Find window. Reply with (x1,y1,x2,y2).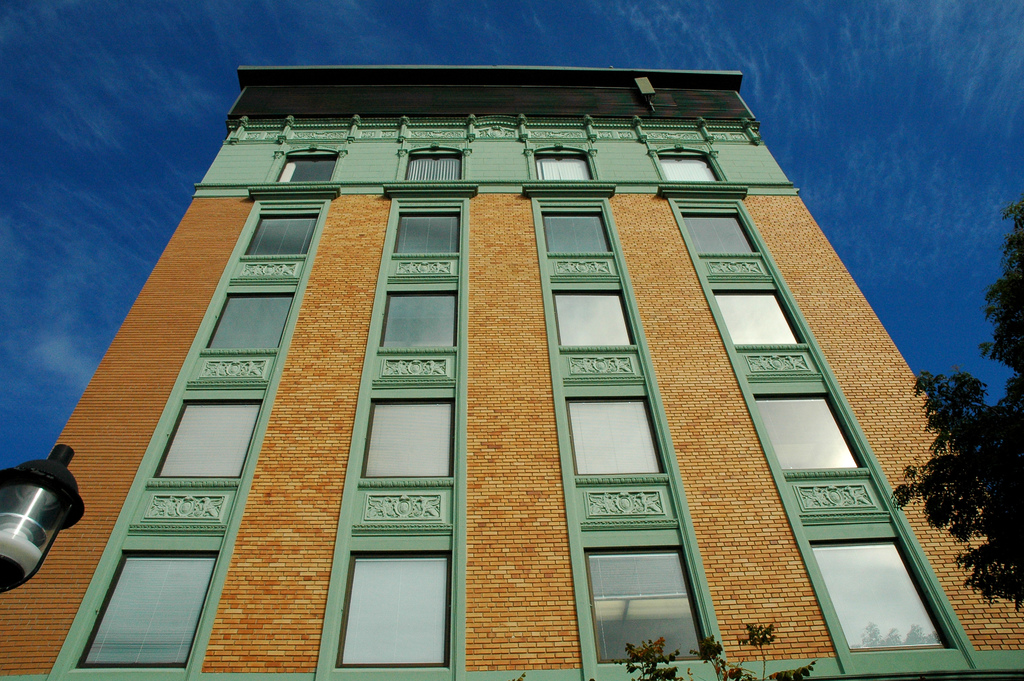
(655,141,726,181).
